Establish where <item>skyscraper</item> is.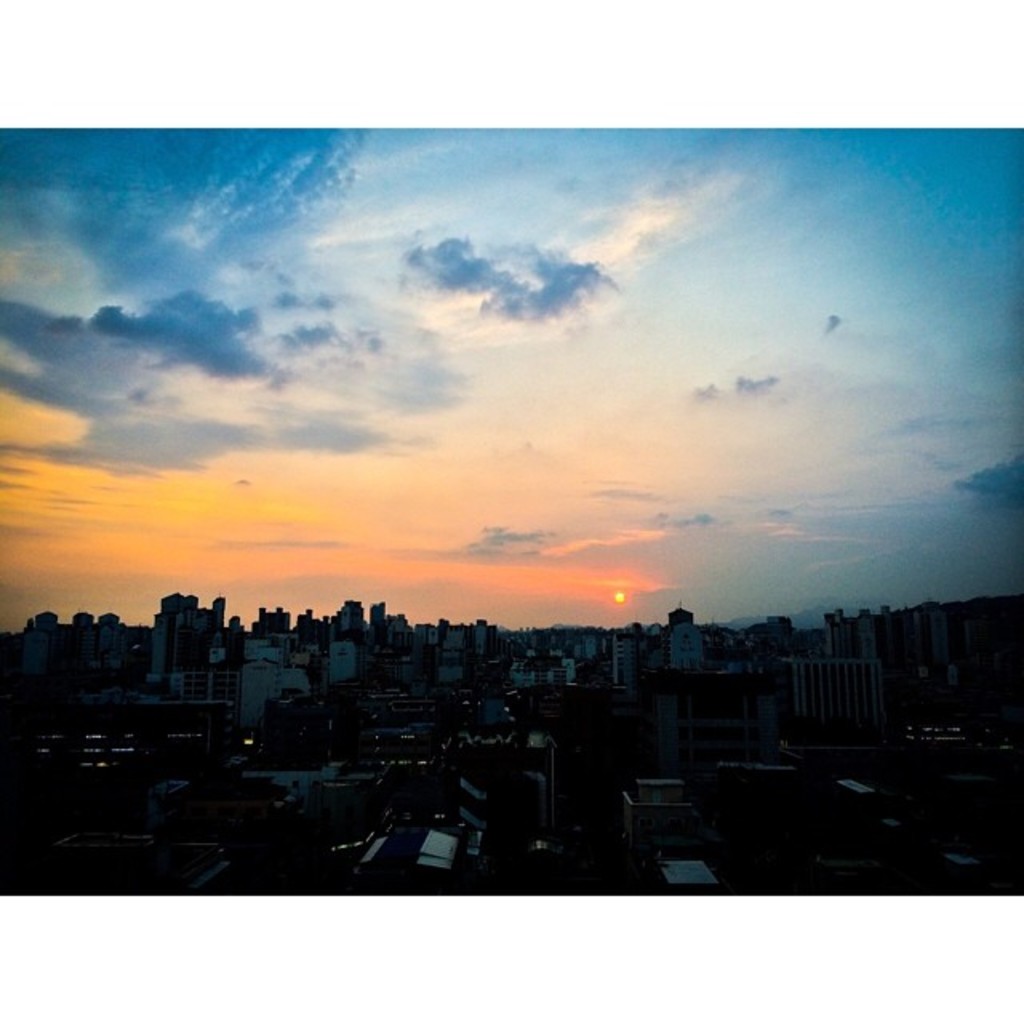
Established at l=208, t=595, r=227, b=627.
